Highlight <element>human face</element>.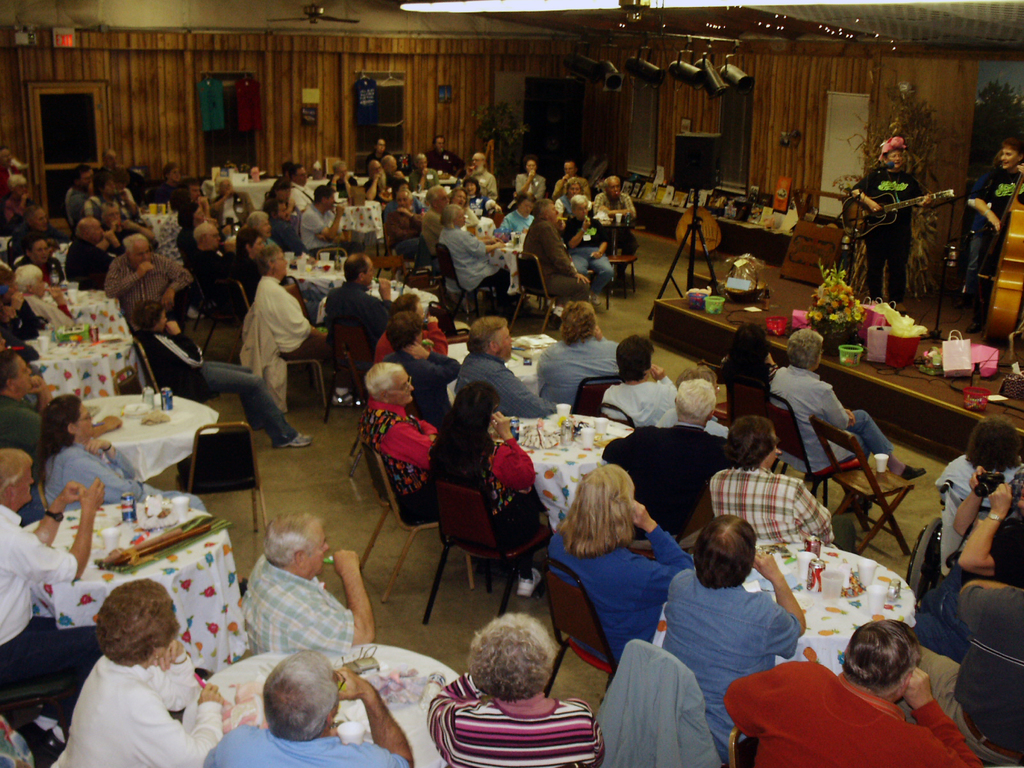
Highlighted region: [133, 242, 152, 260].
